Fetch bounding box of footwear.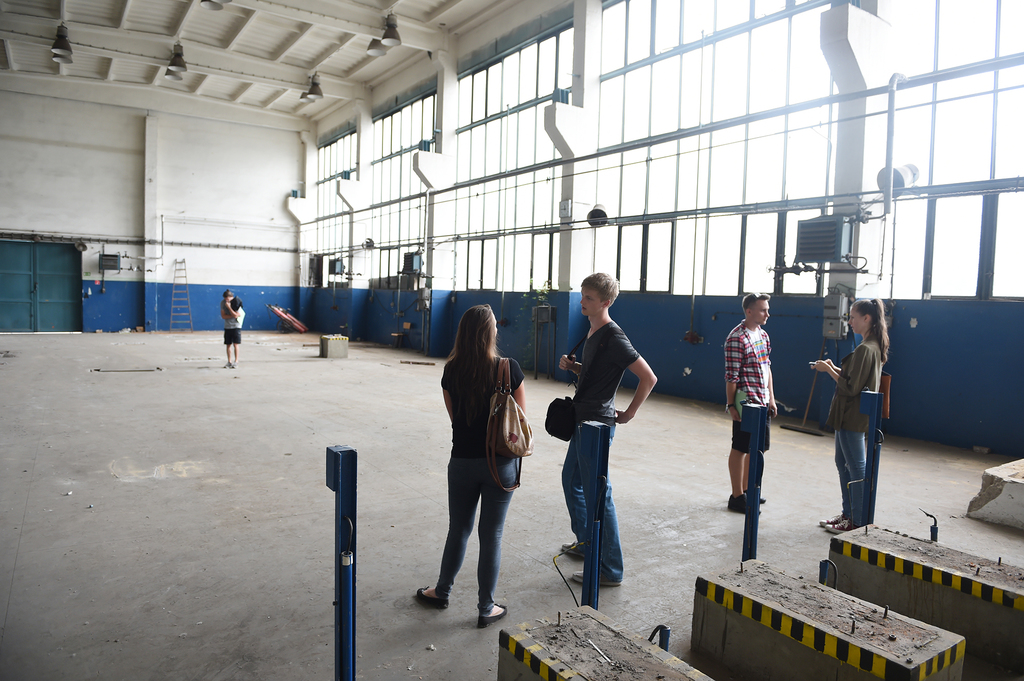
Bbox: box=[578, 569, 618, 591].
